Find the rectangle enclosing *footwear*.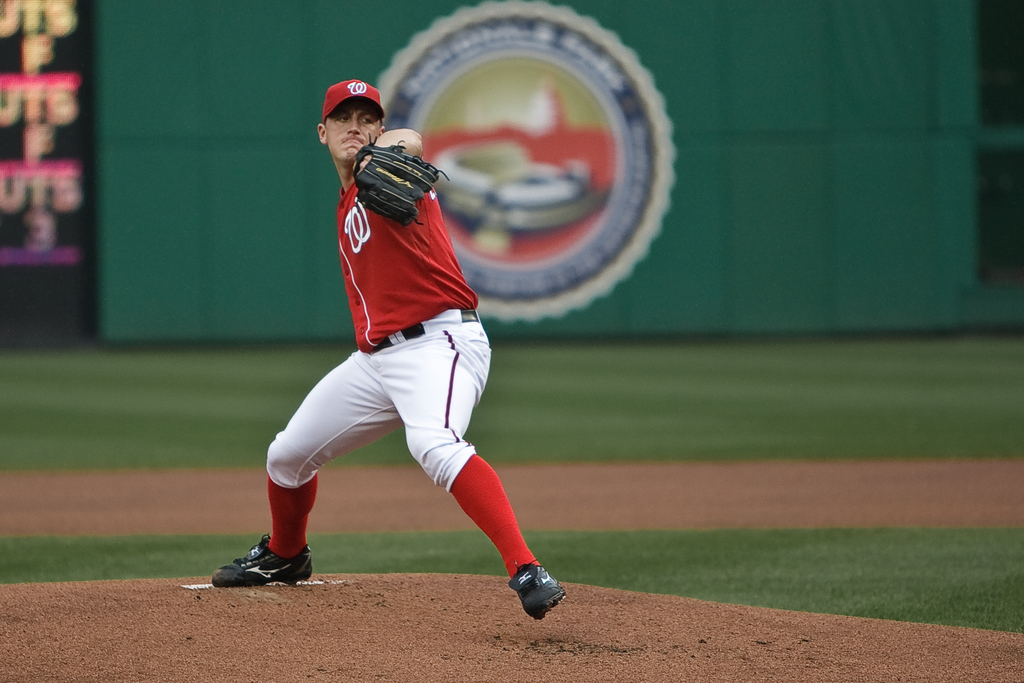
BBox(212, 536, 309, 591).
